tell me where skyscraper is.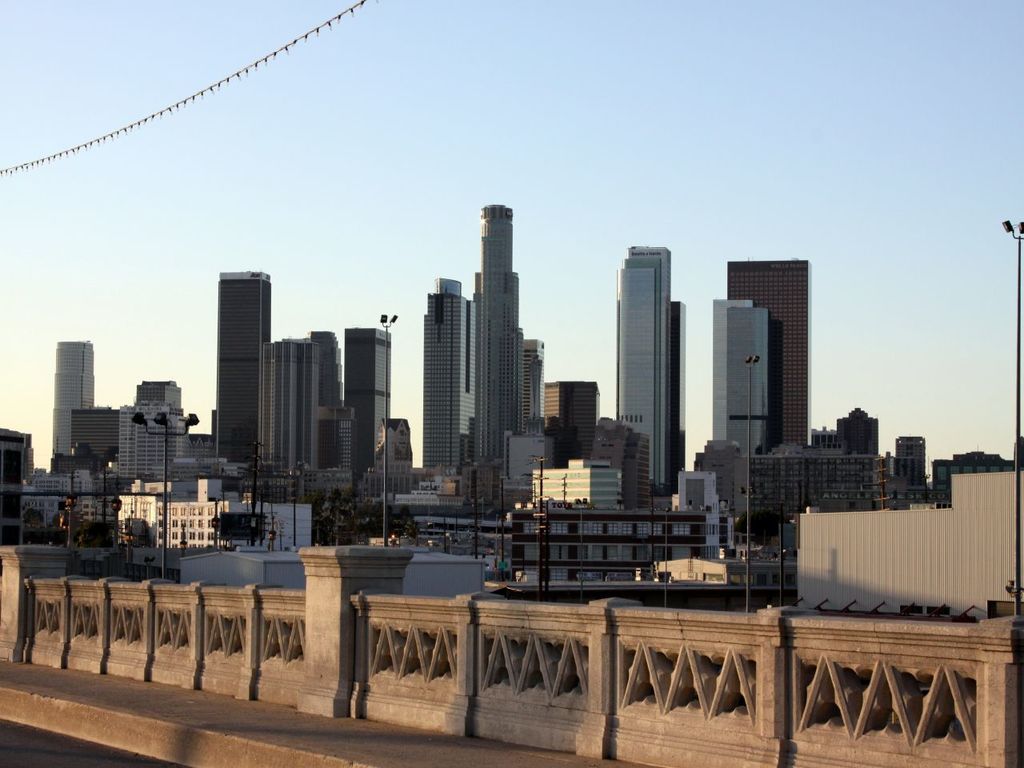
skyscraper is at l=716, t=303, r=764, b=455.
